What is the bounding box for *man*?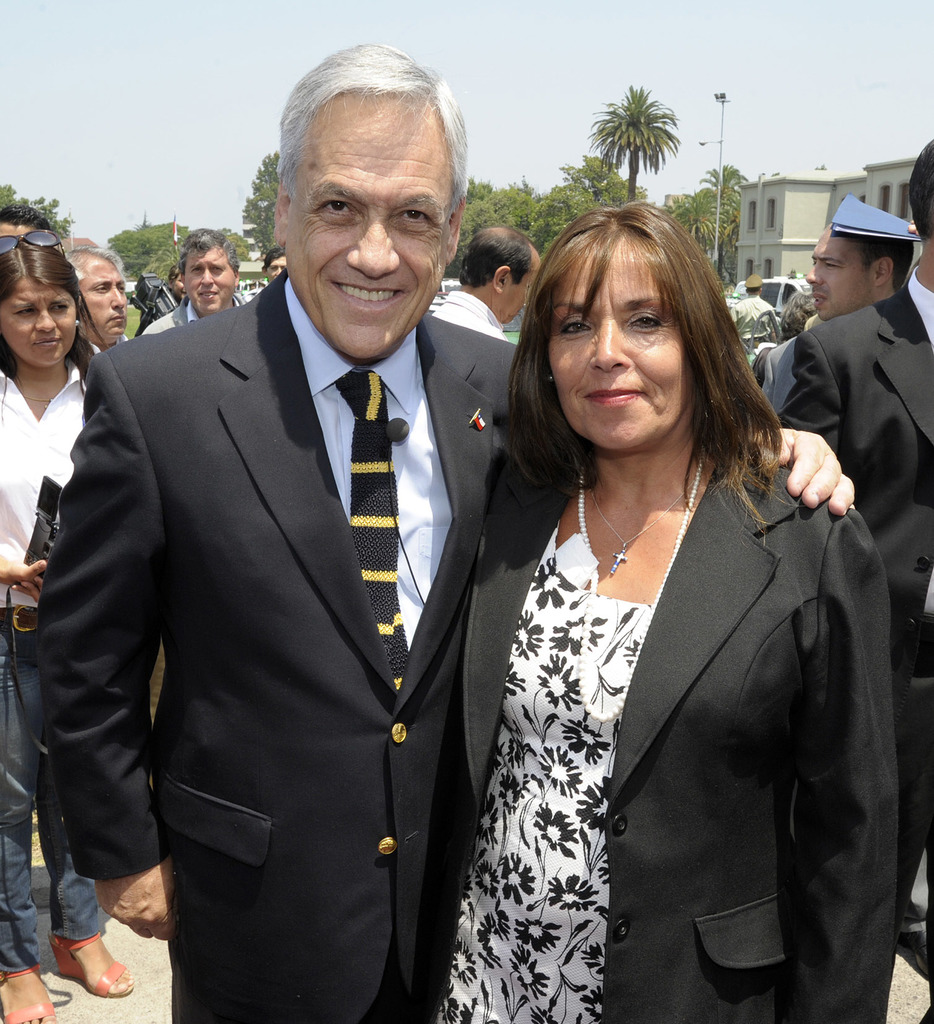
bbox(52, 235, 129, 362).
